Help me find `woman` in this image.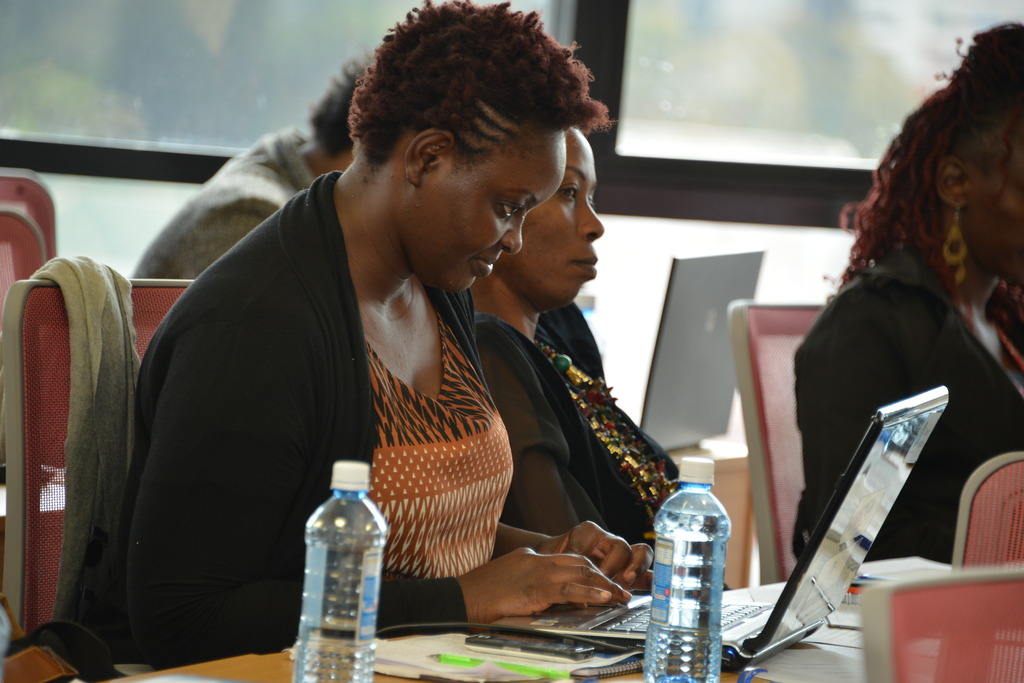
Found it: (463,102,678,551).
